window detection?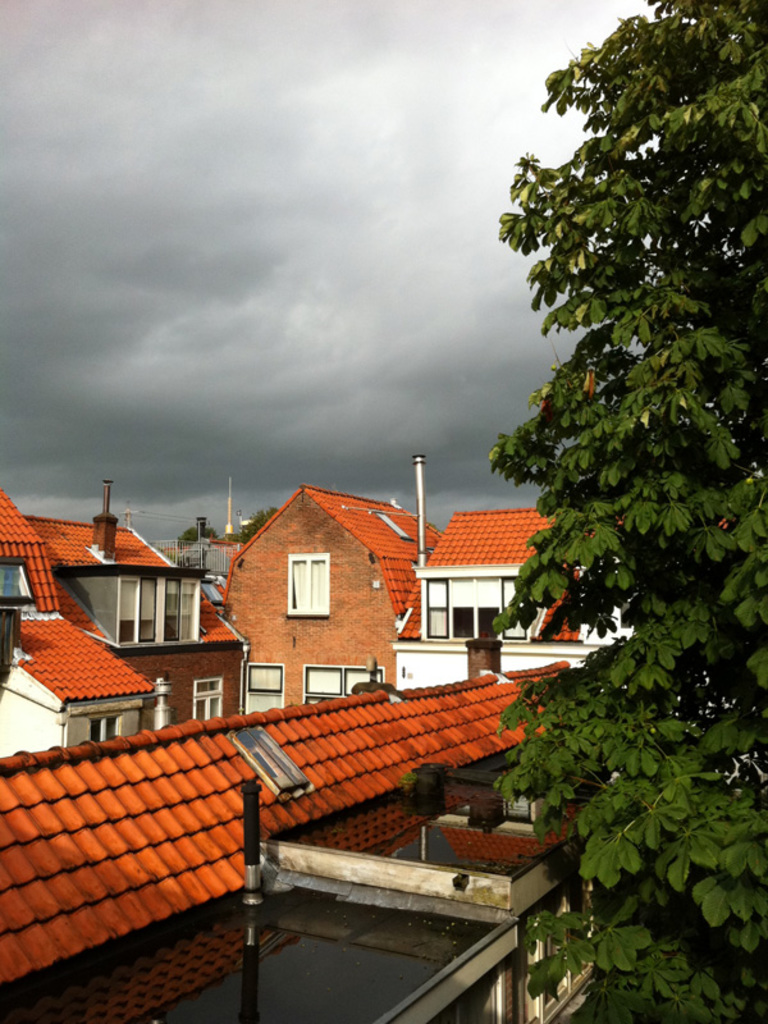
<bbox>90, 716, 118, 739</bbox>
